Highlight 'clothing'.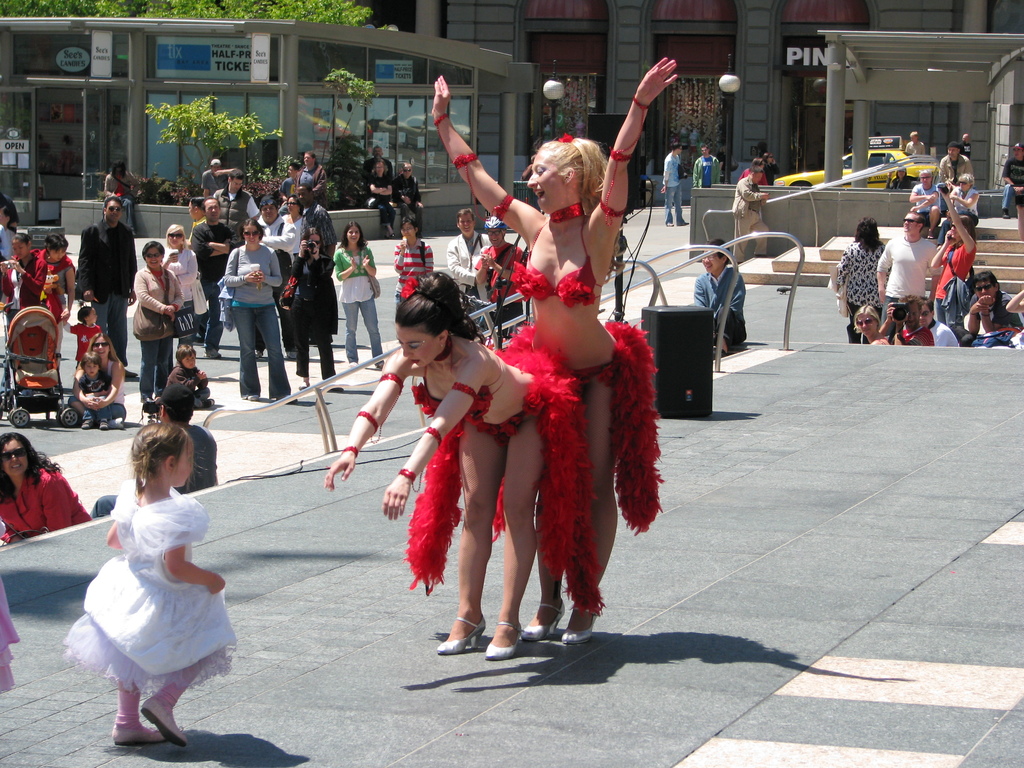
Highlighted region: 369:172:397:230.
